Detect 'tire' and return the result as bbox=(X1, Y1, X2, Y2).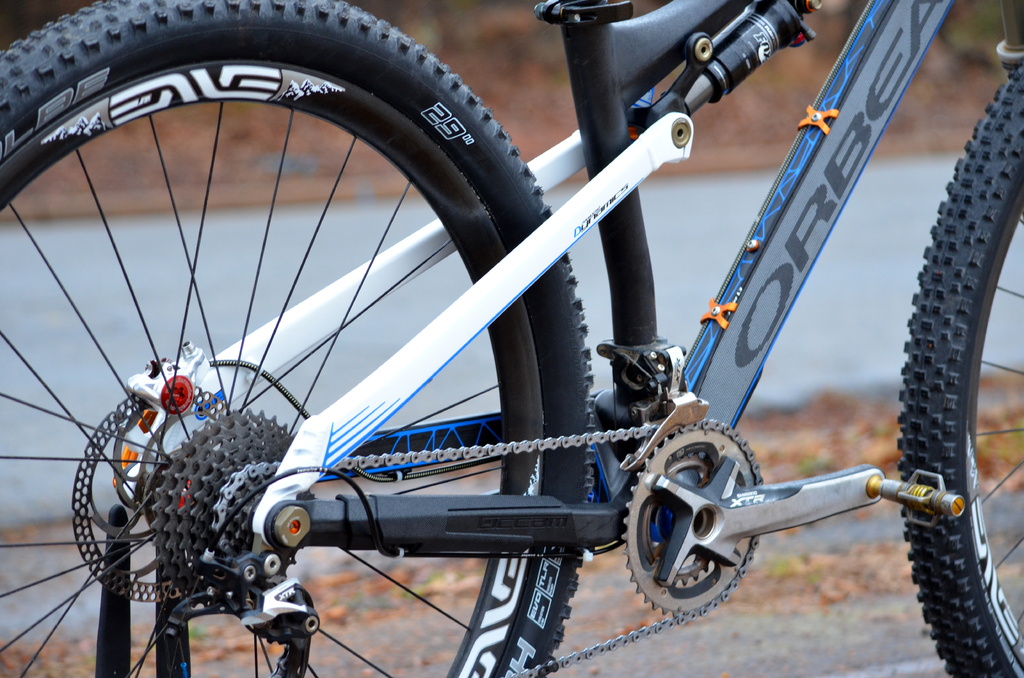
bbox=(0, 0, 592, 677).
